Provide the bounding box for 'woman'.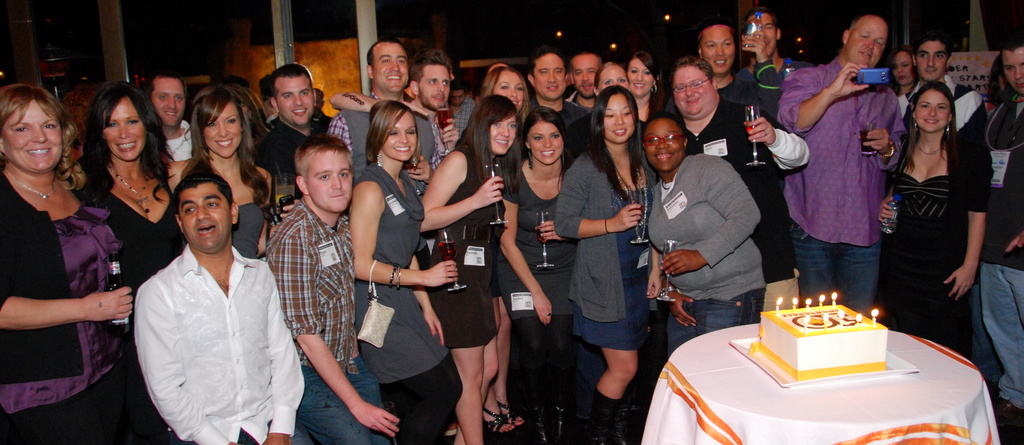
x1=625, y1=45, x2=673, y2=127.
